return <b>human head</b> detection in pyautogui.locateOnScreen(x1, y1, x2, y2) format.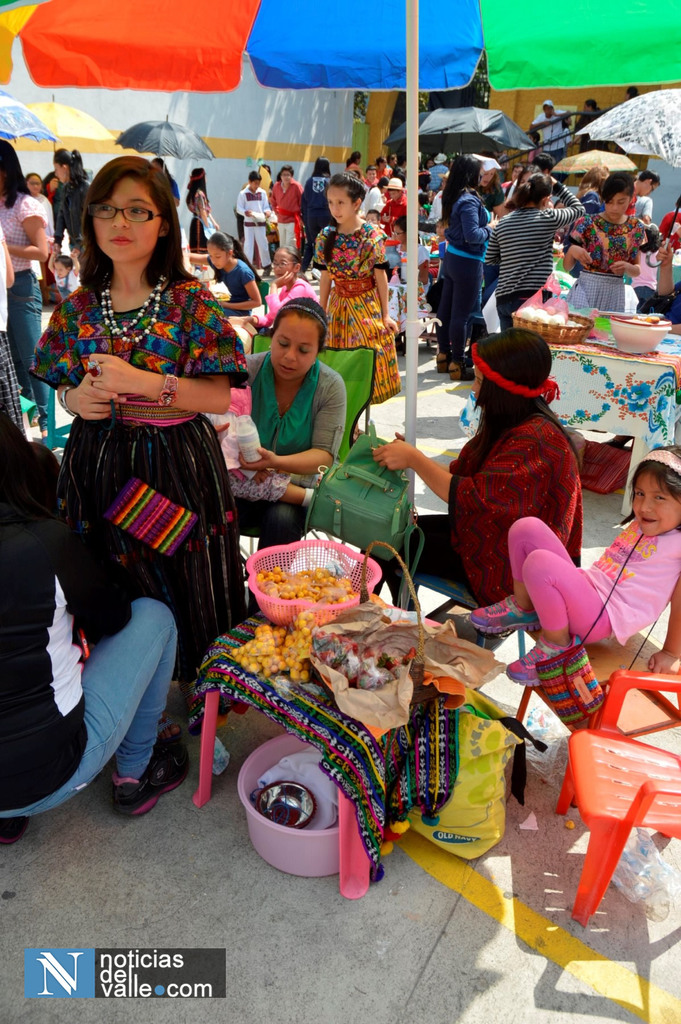
pyautogui.locateOnScreen(47, 148, 79, 183).
